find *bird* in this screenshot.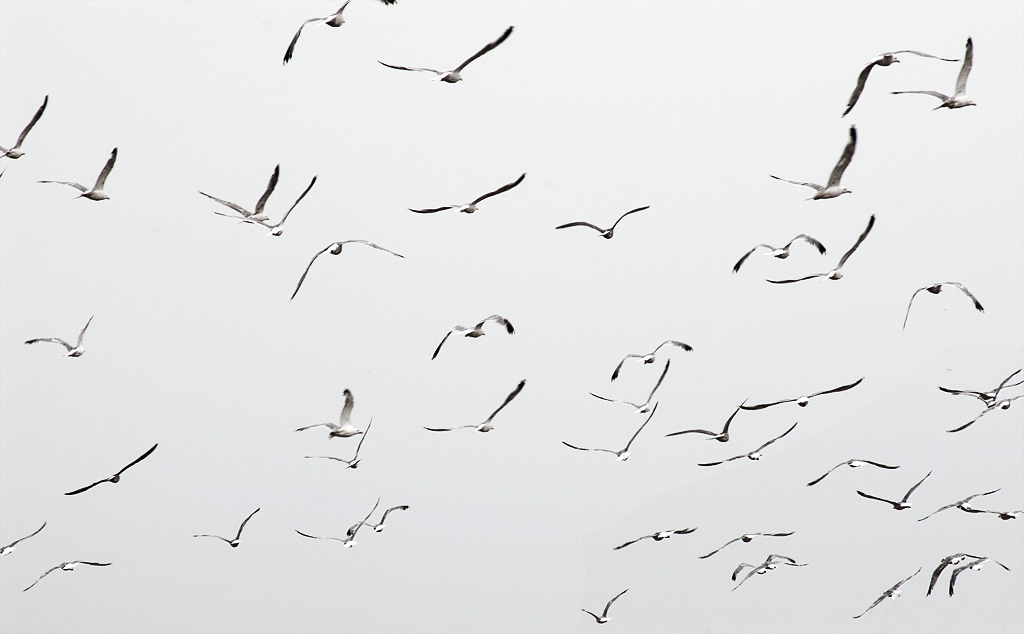
The bounding box for *bird* is l=771, t=114, r=864, b=202.
